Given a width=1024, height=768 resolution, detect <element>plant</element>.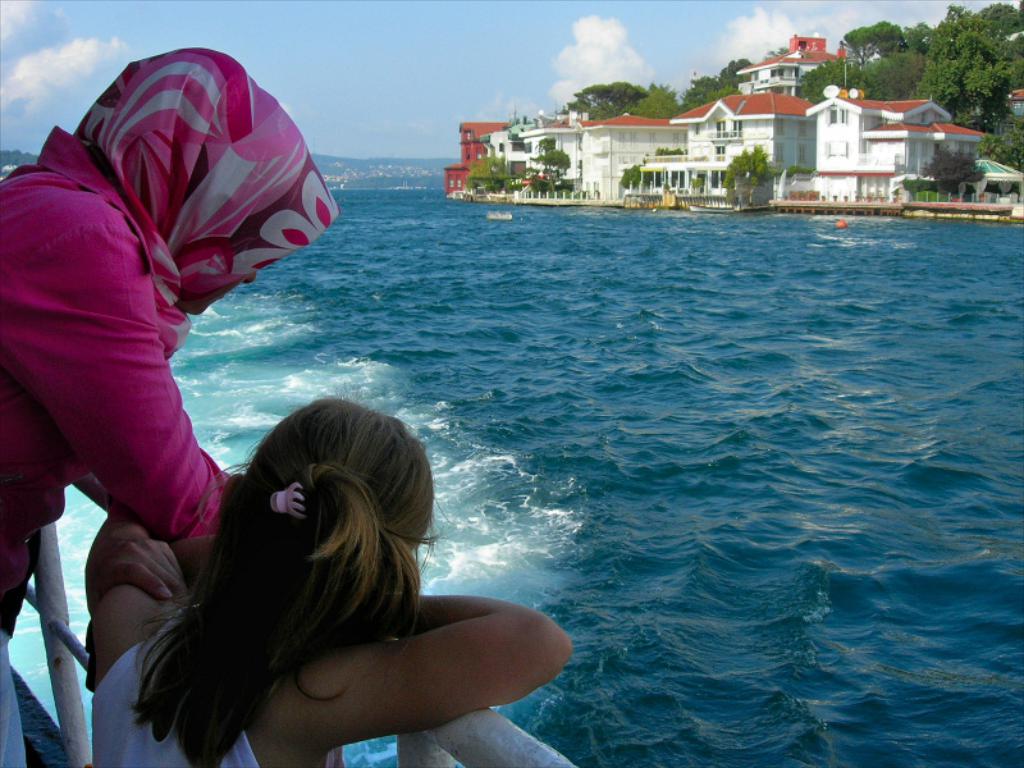
<region>919, 143, 987, 206</region>.
